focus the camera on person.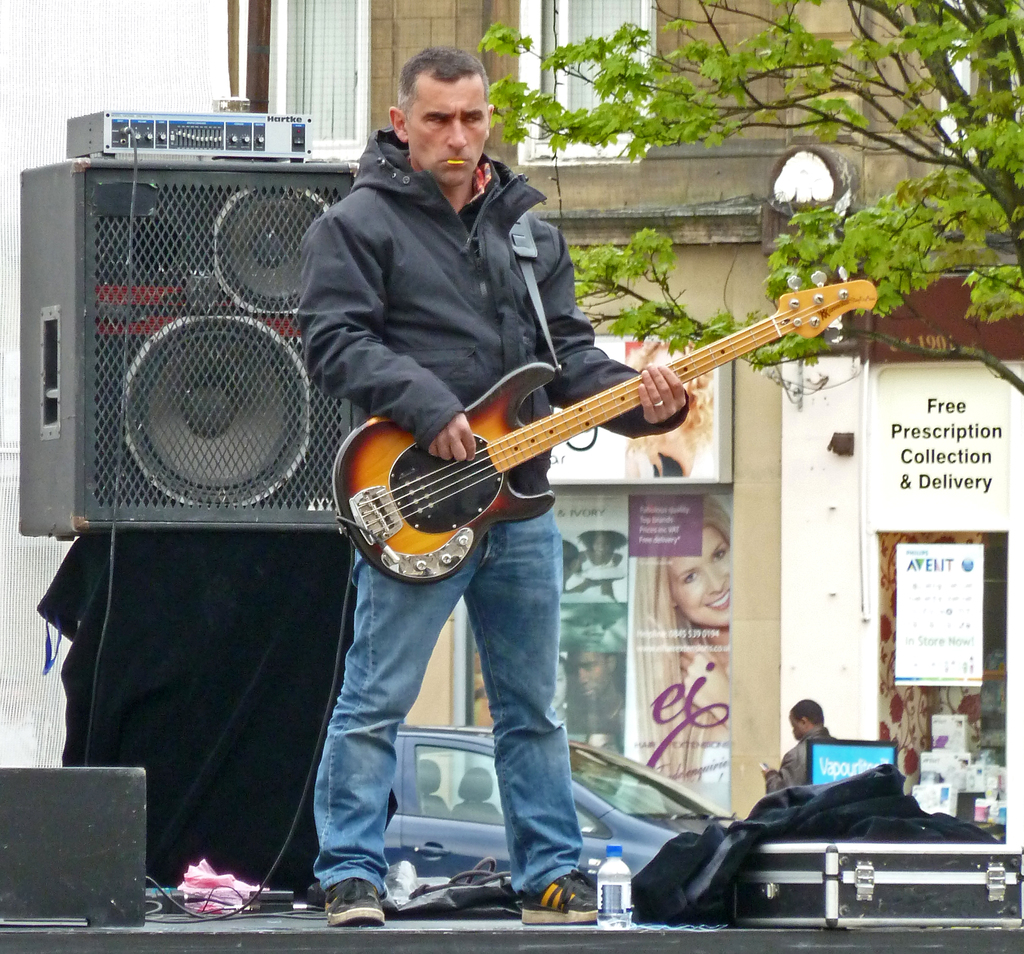
Focus region: bbox(630, 496, 733, 793).
